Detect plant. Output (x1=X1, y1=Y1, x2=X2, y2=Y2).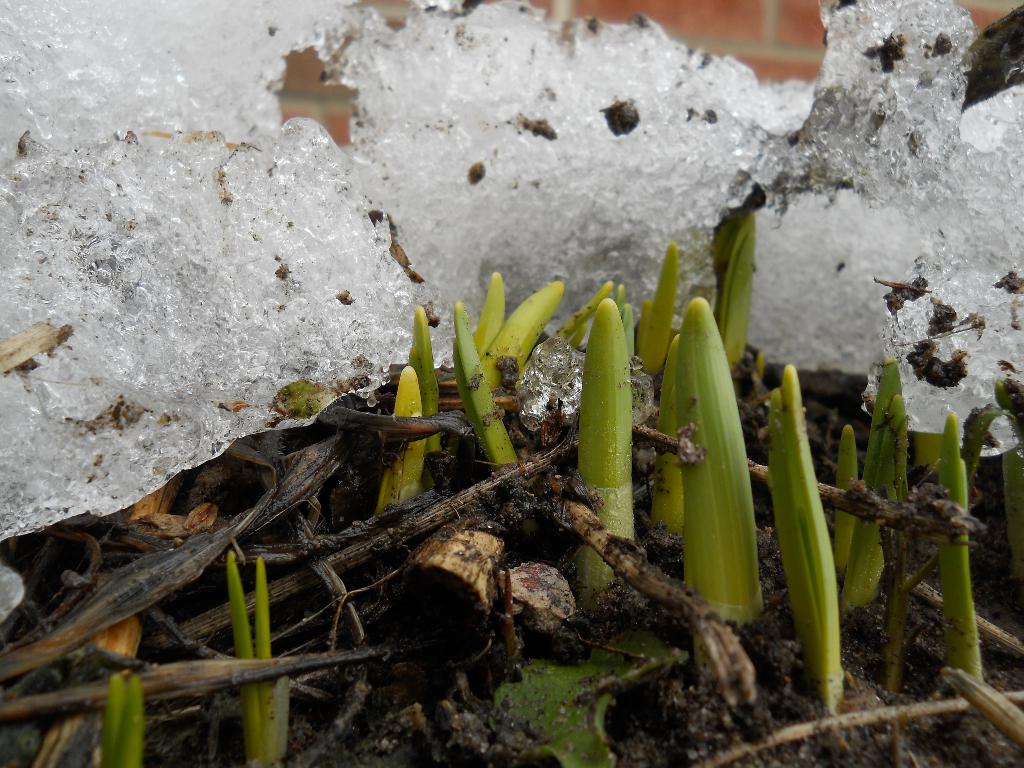
(x1=863, y1=356, x2=916, y2=517).
